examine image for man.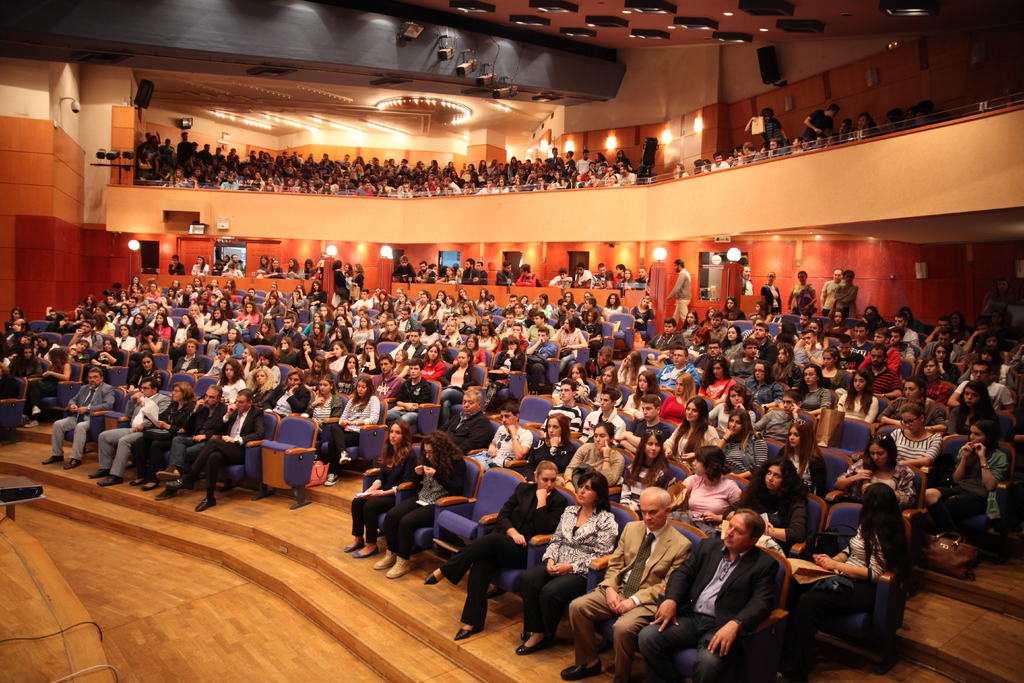
Examination result: 348/292/370/313.
